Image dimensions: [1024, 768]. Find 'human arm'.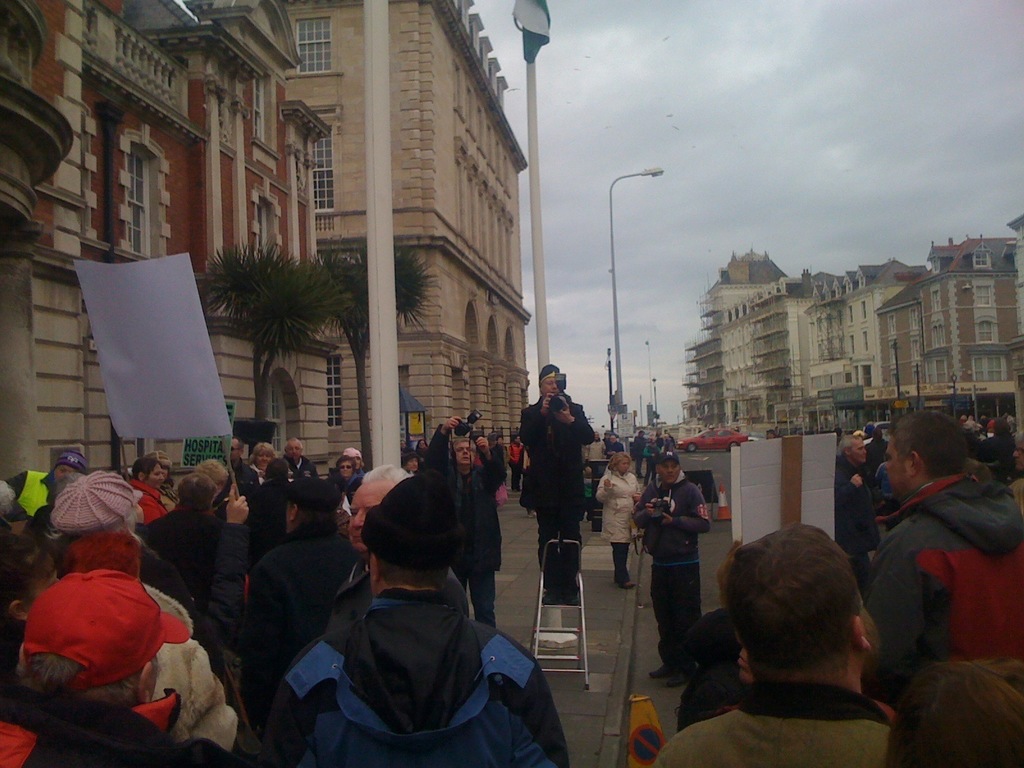
pyautogui.locateOnScreen(520, 644, 578, 767).
